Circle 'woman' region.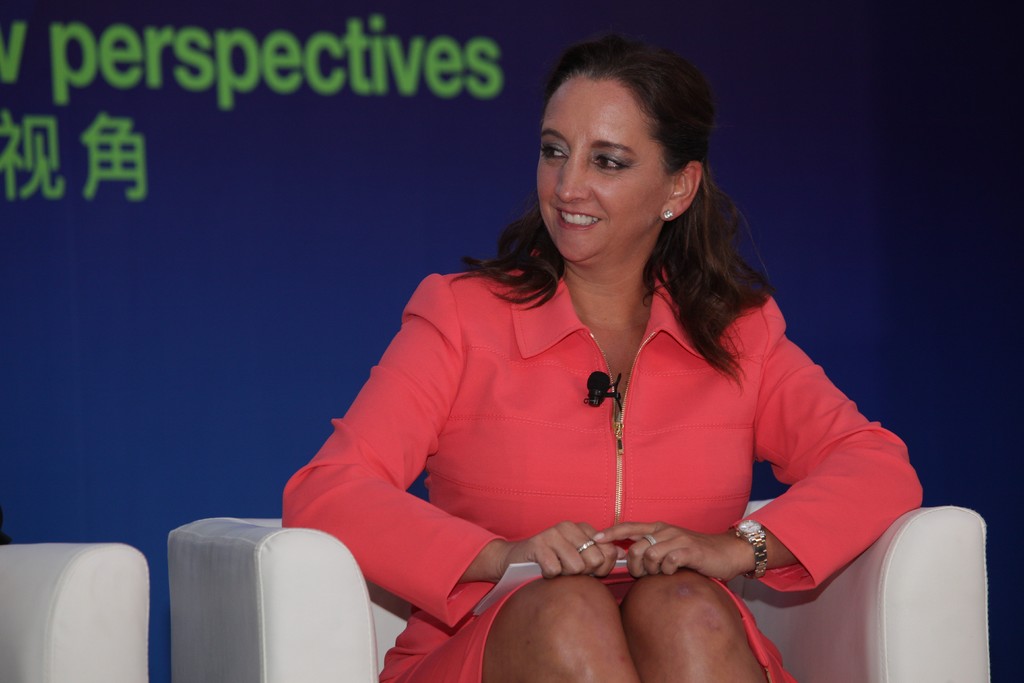
Region: [282, 30, 924, 681].
